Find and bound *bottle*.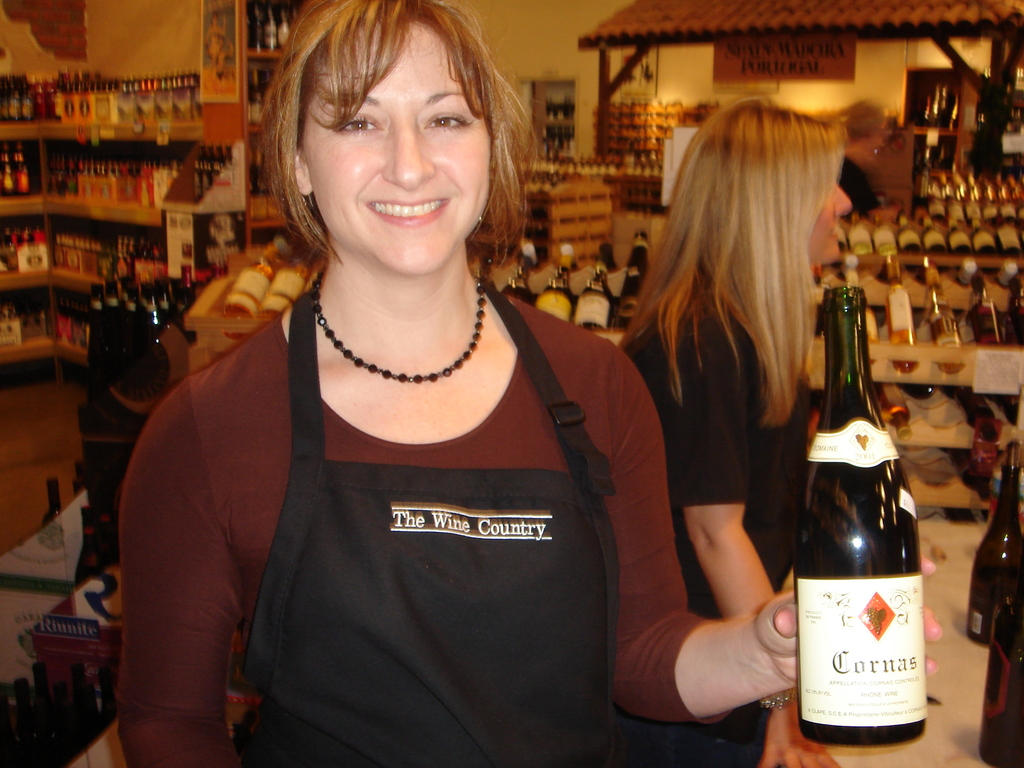
Bound: crop(256, 260, 298, 319).
